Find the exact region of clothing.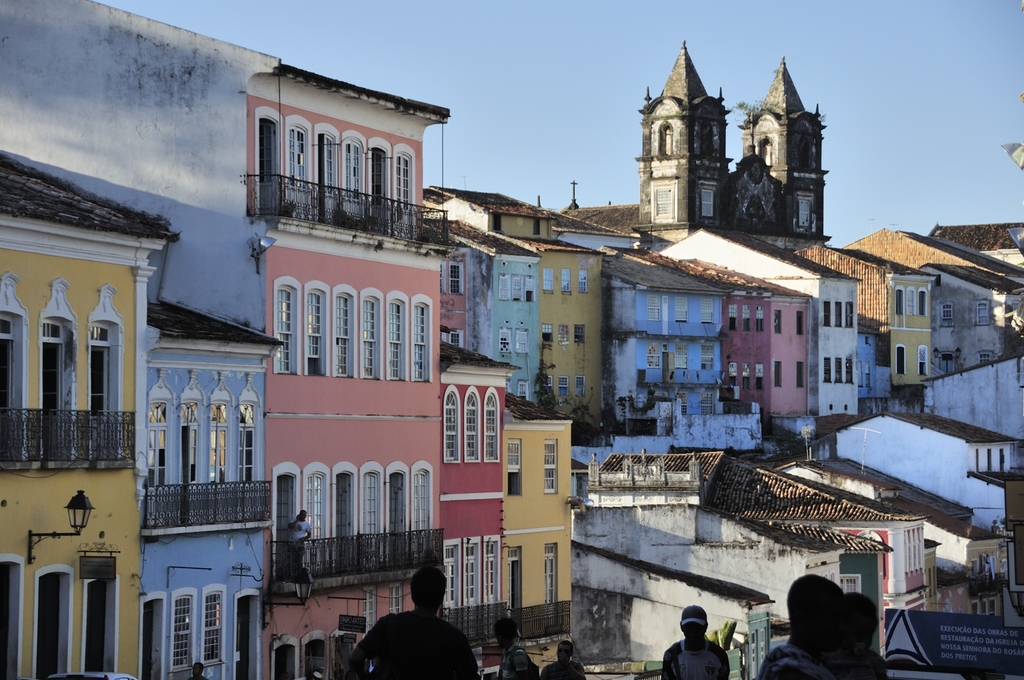
Exact region: 659, 636, 731, 679.
